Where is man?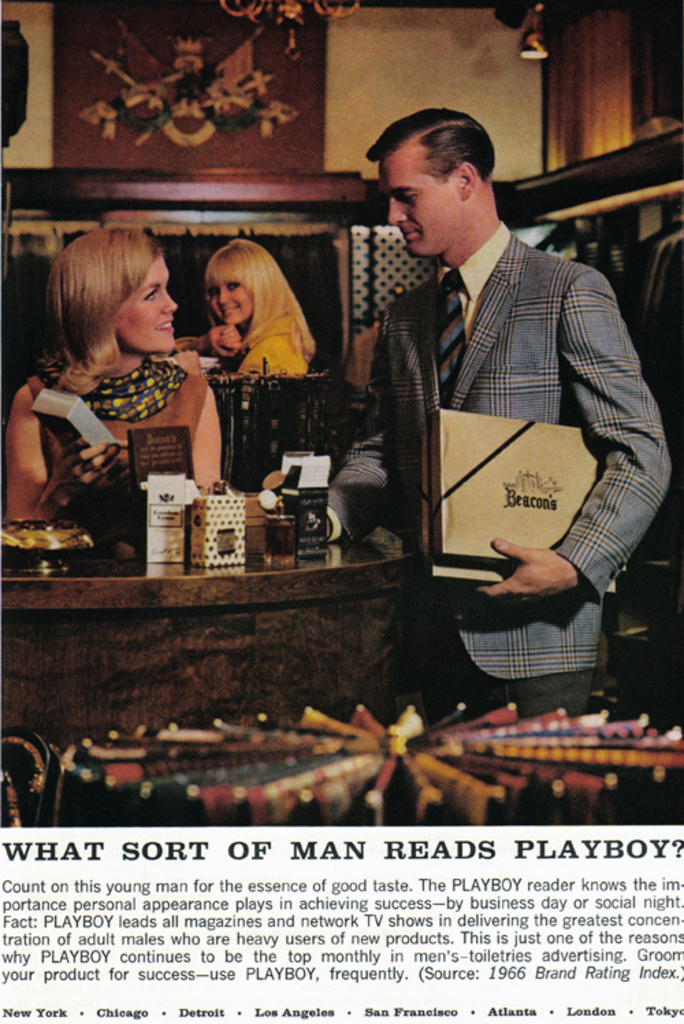
bbox=[335, 112, 646, 705].
